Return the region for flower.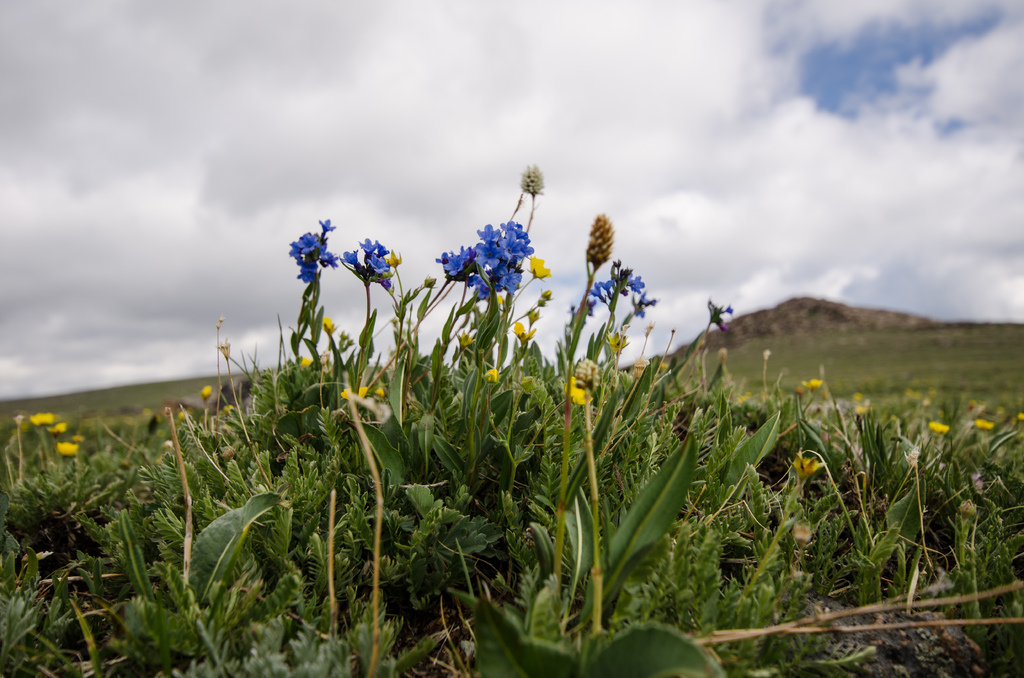
976,417,997,430.
